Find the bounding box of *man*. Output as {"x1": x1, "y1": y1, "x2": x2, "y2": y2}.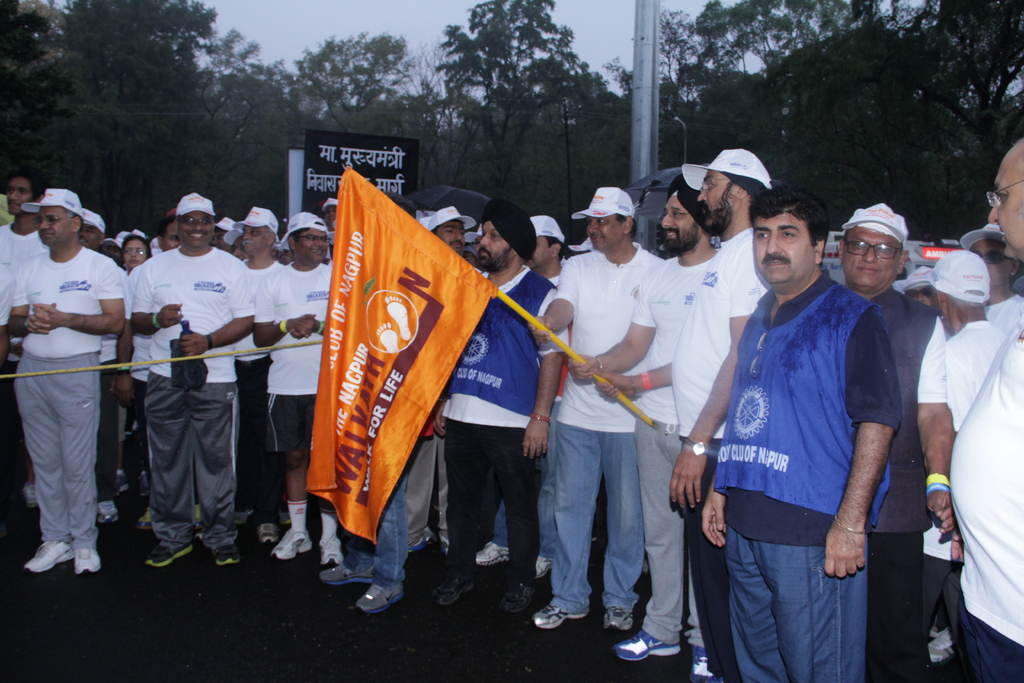
{"x1": 836, "y1": 200, "x2": 942, "y2": 682}.
